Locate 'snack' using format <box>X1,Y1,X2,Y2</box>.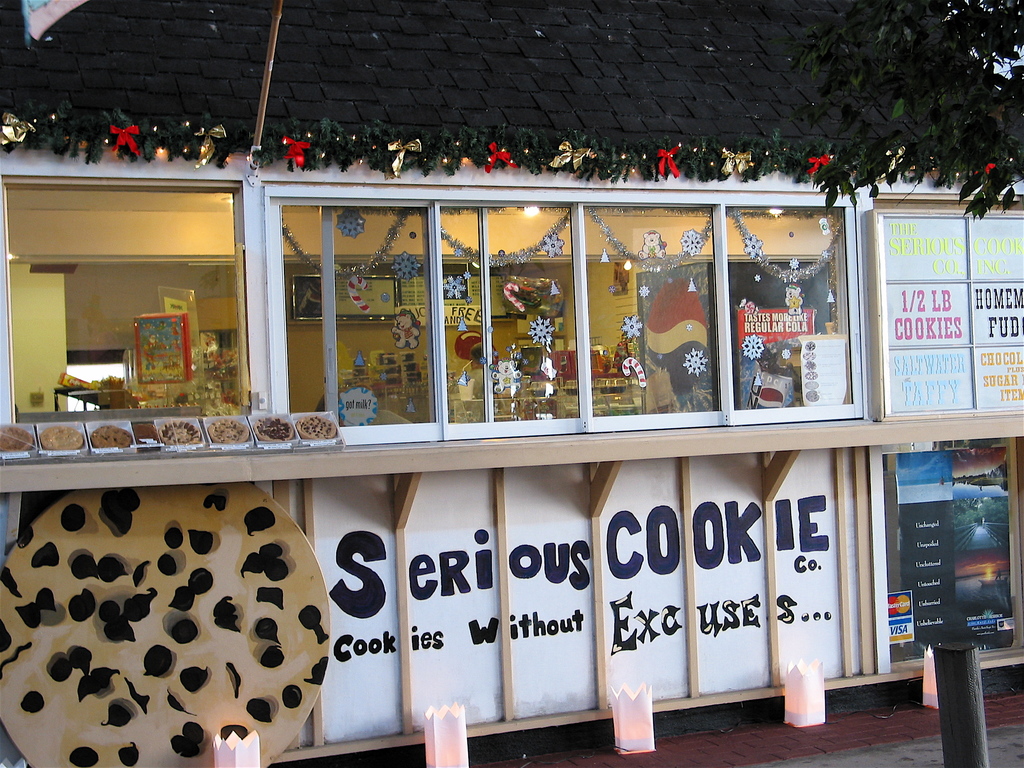
<box>0,427,34,452</box>.
